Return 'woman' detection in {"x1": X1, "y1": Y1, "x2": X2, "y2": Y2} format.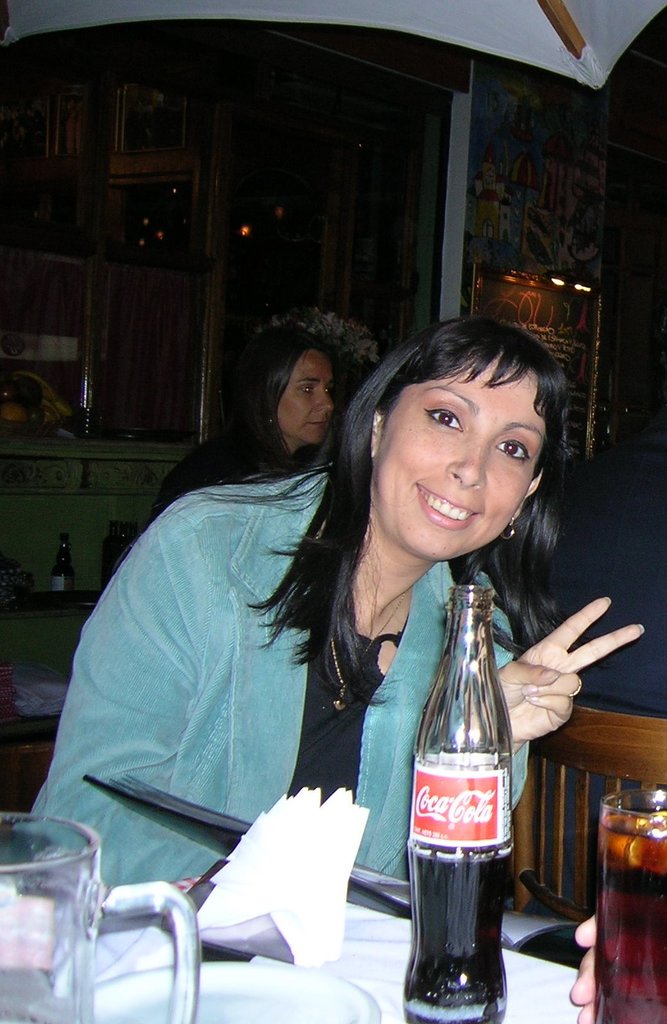
{"x1": 149, "y1": 328, "x2": 344, "y2": 529}.
